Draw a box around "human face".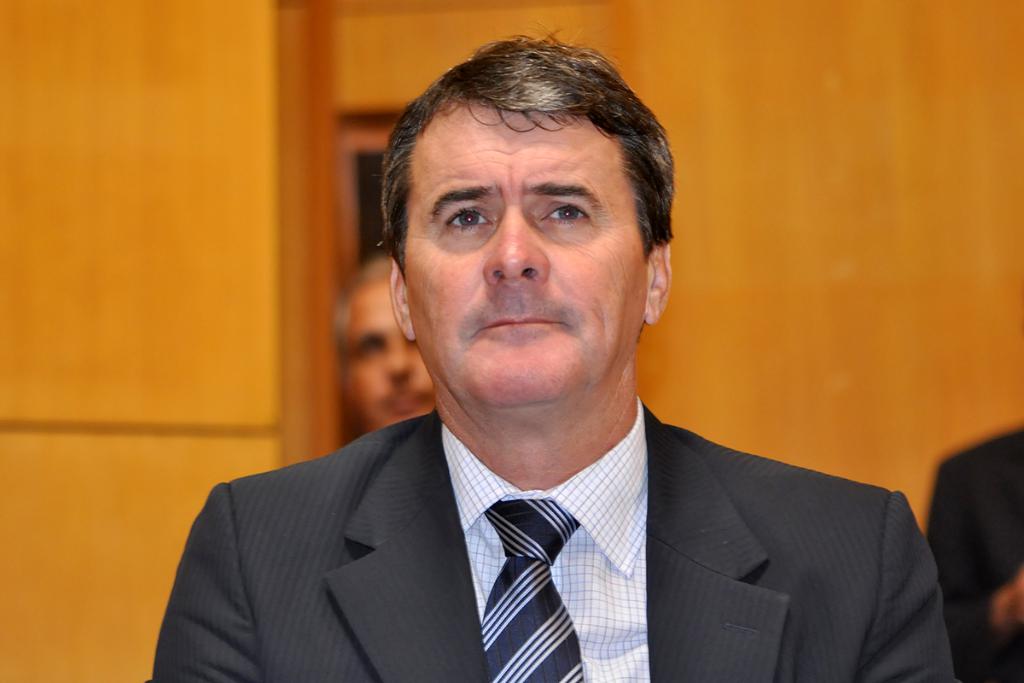
left=402, top=99, right=646, bottom=406.
